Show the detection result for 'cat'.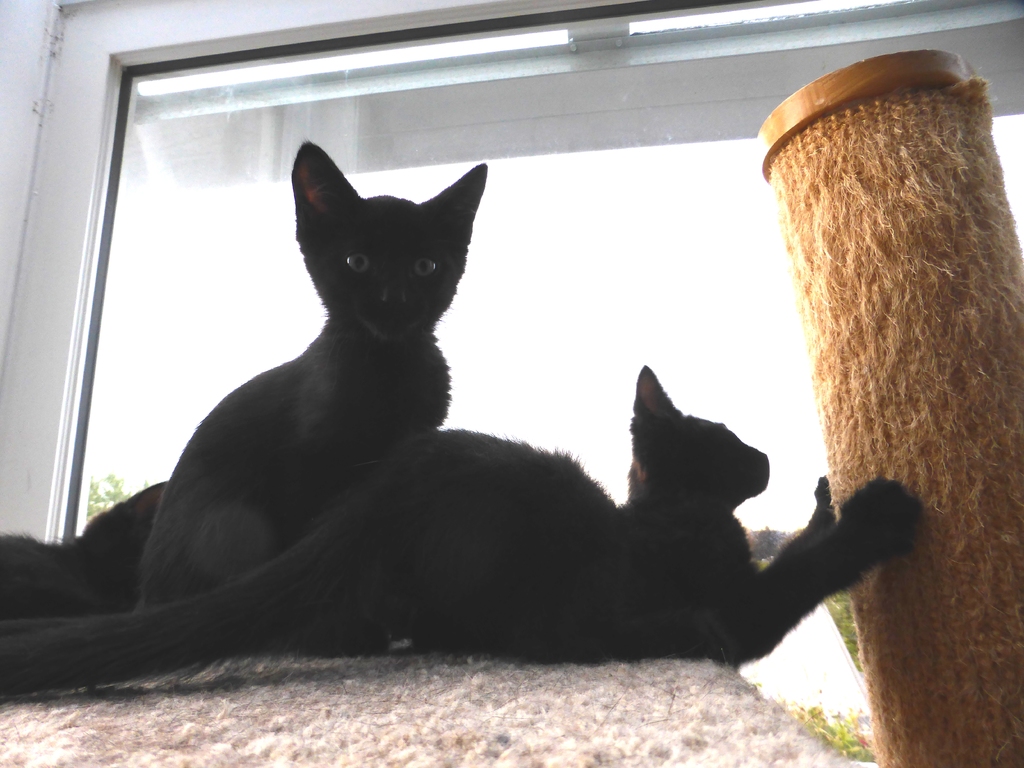
bbox=(0, 138, 494, 611).
